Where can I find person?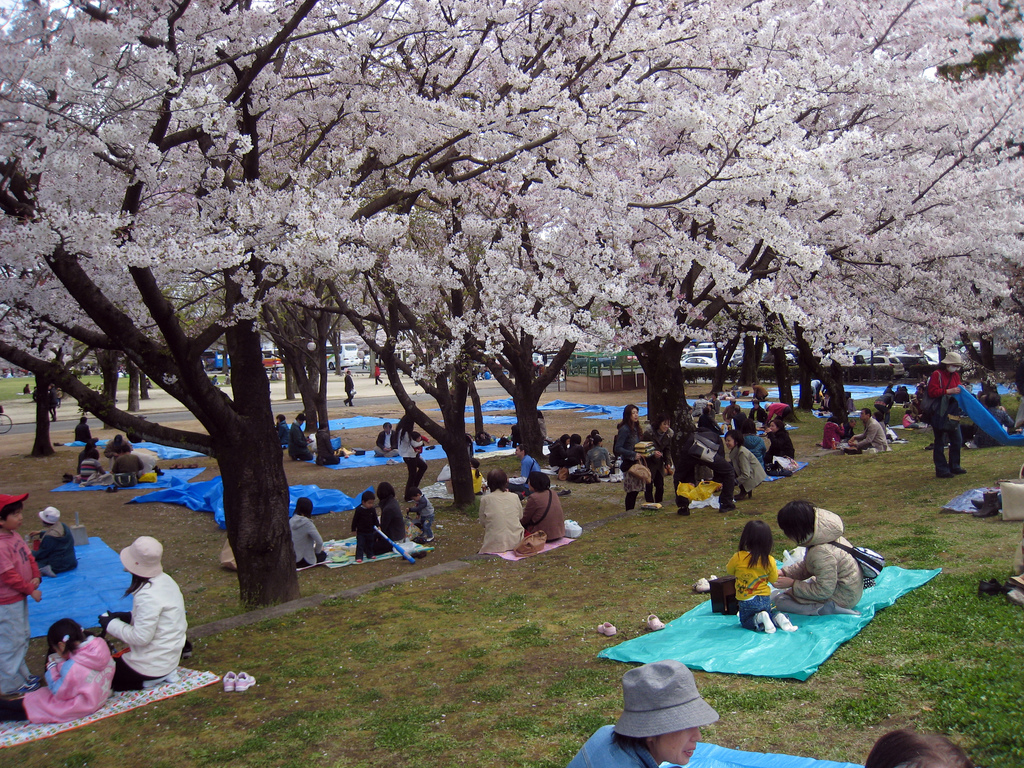
You can find it at crop(876, 412, 892, 442).
